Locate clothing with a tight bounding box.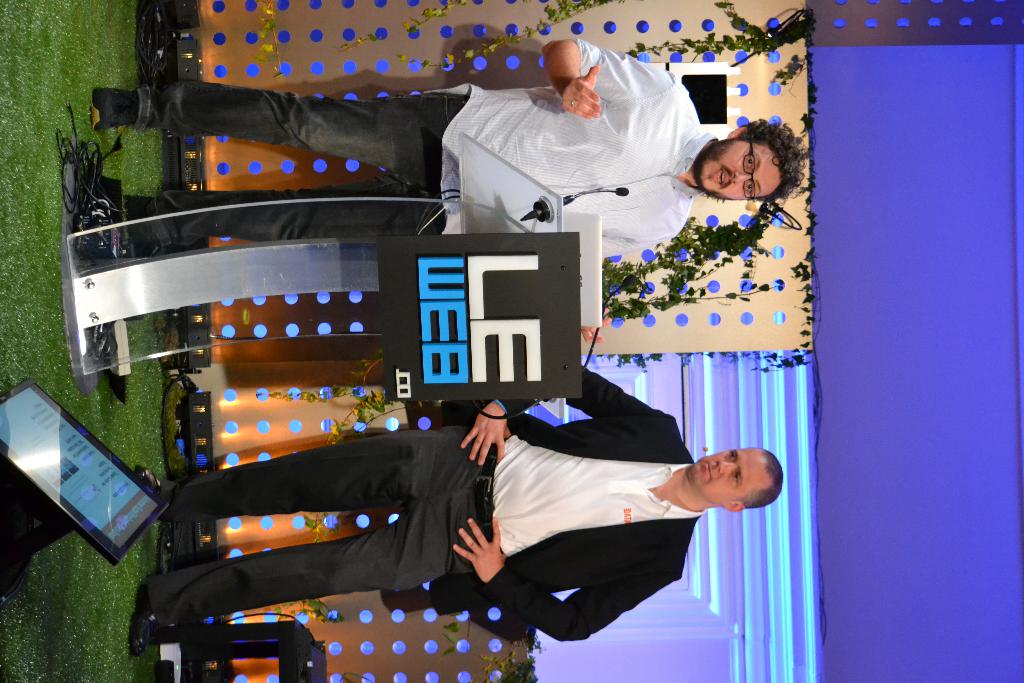
region(150, 366, 704, 643).
